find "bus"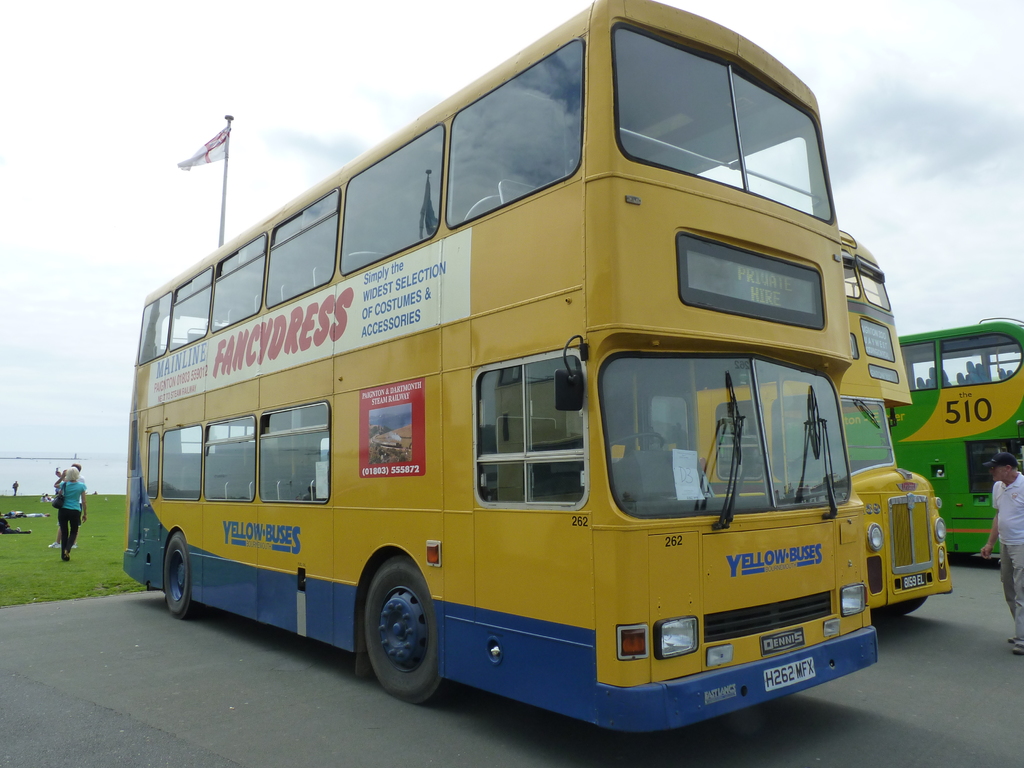
714,315,1023,562
